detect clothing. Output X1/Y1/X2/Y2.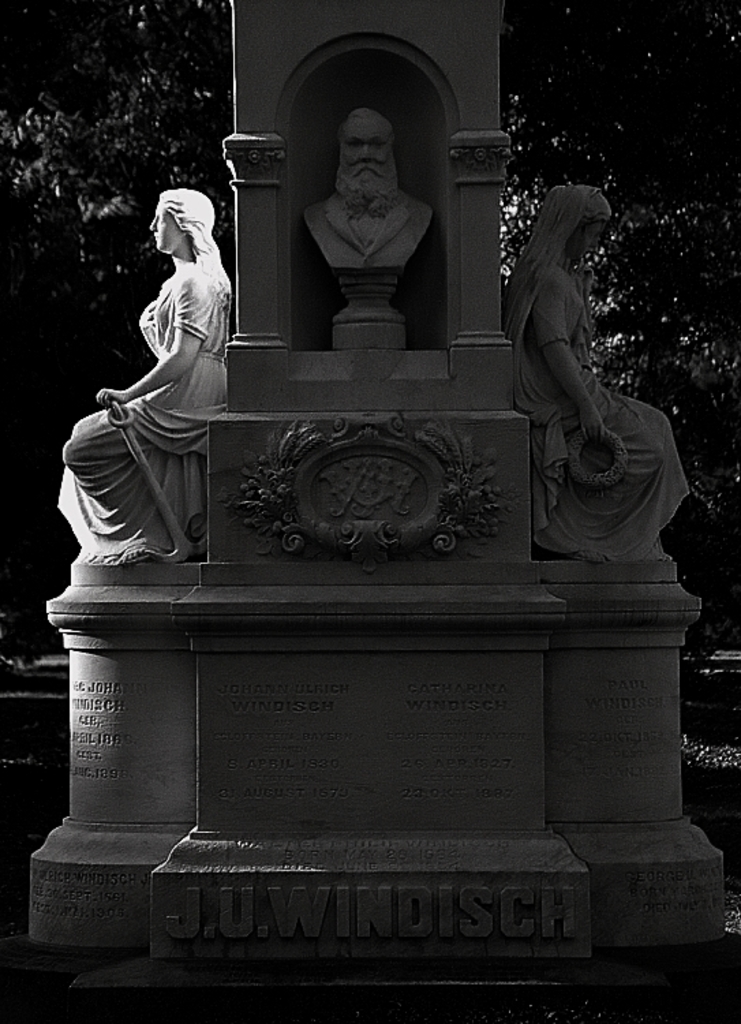
501/186/693/561.
